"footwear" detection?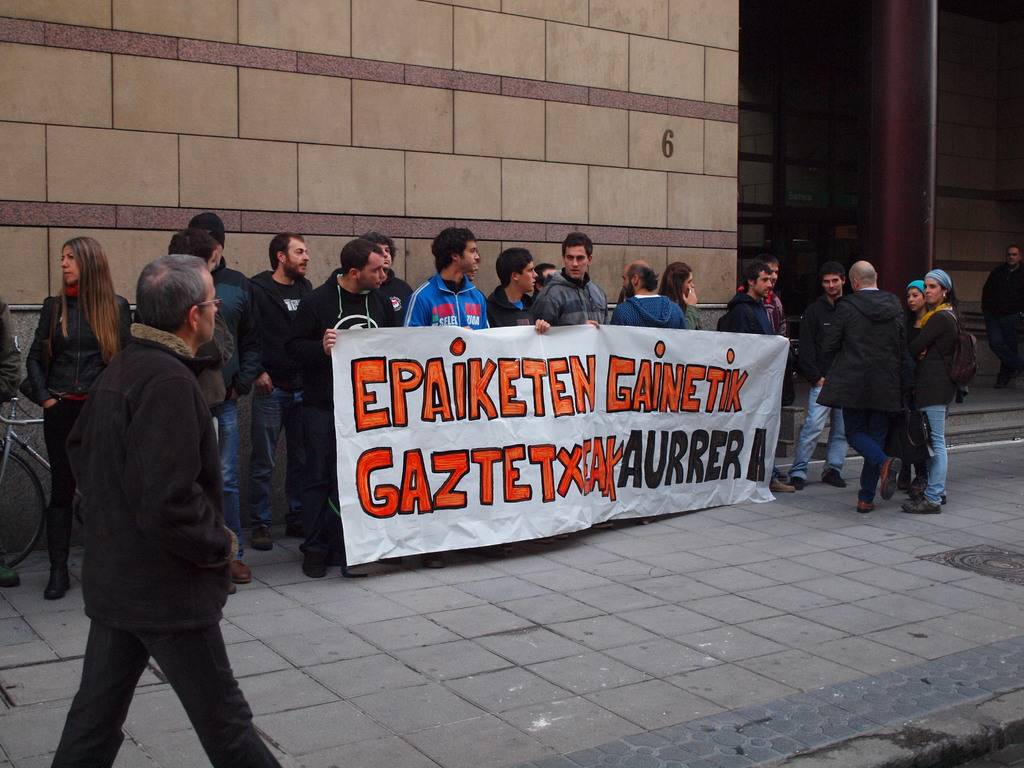
box(882, 454, 900, 499)
